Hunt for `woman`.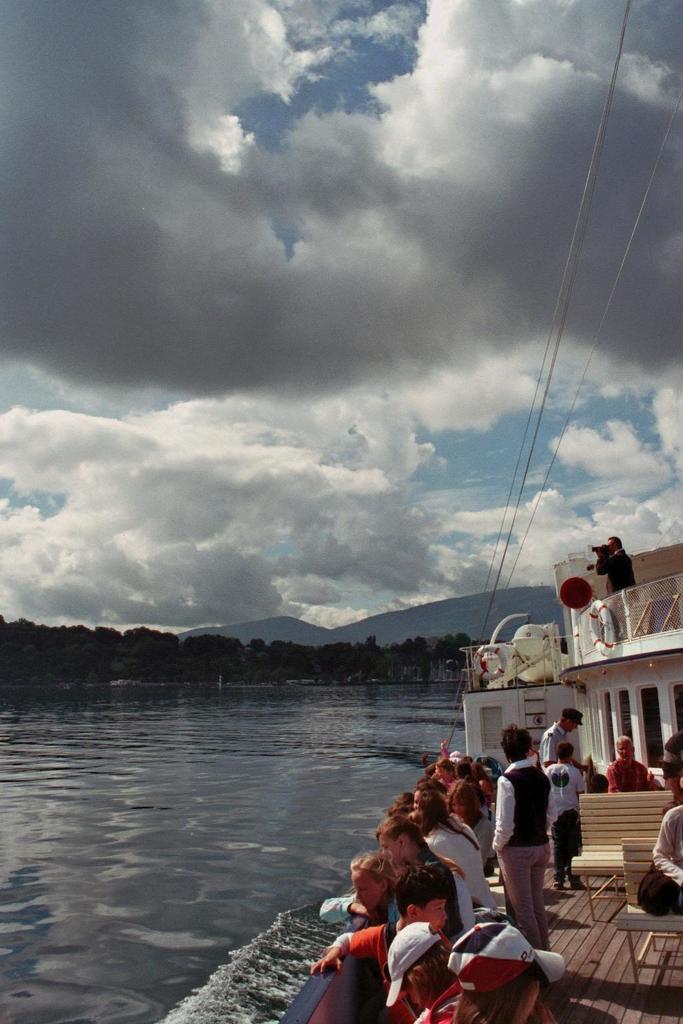
Hunted down at [428, 759, 455, 801].
